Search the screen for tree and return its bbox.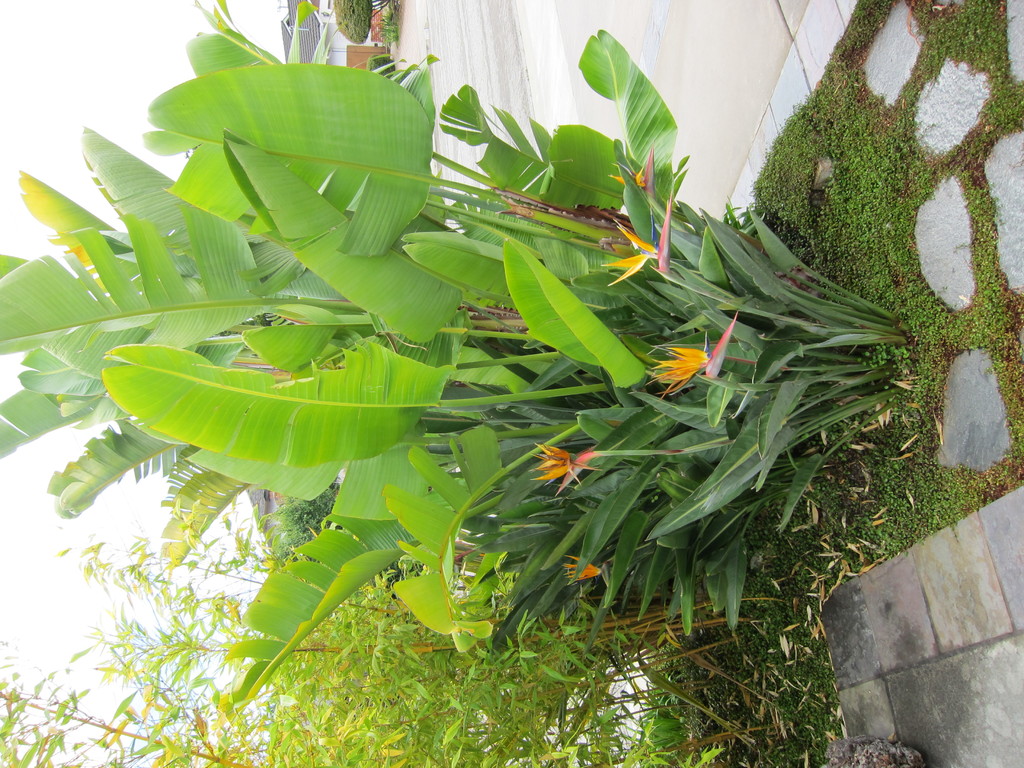
Found: [0,641,321,767].
